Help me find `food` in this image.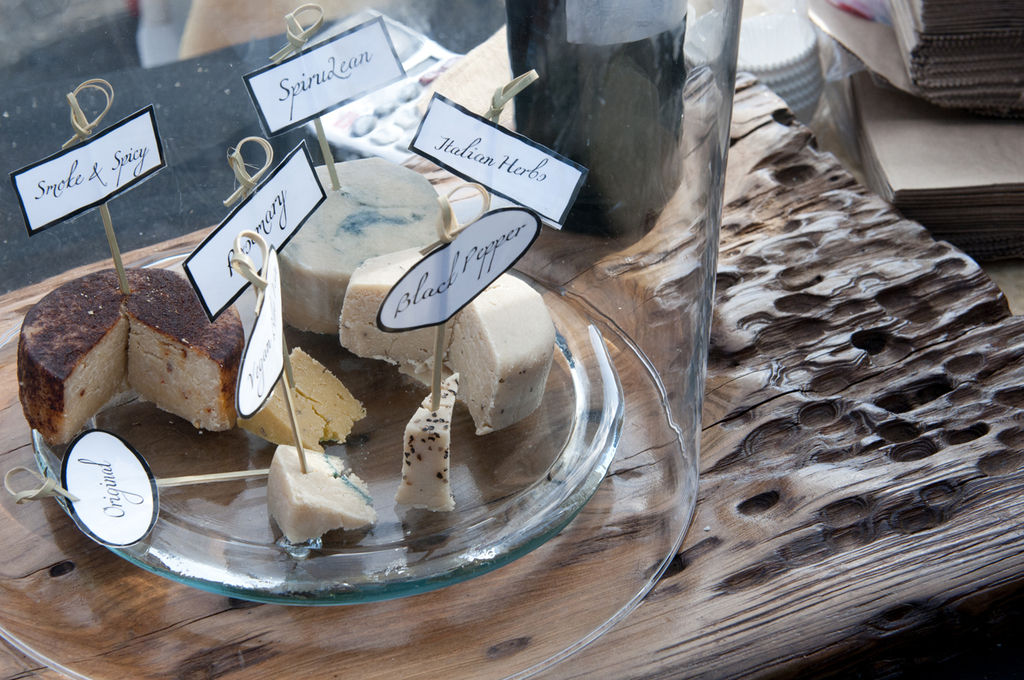
Found it: left=342, top=246, right=559, bottom=435.
